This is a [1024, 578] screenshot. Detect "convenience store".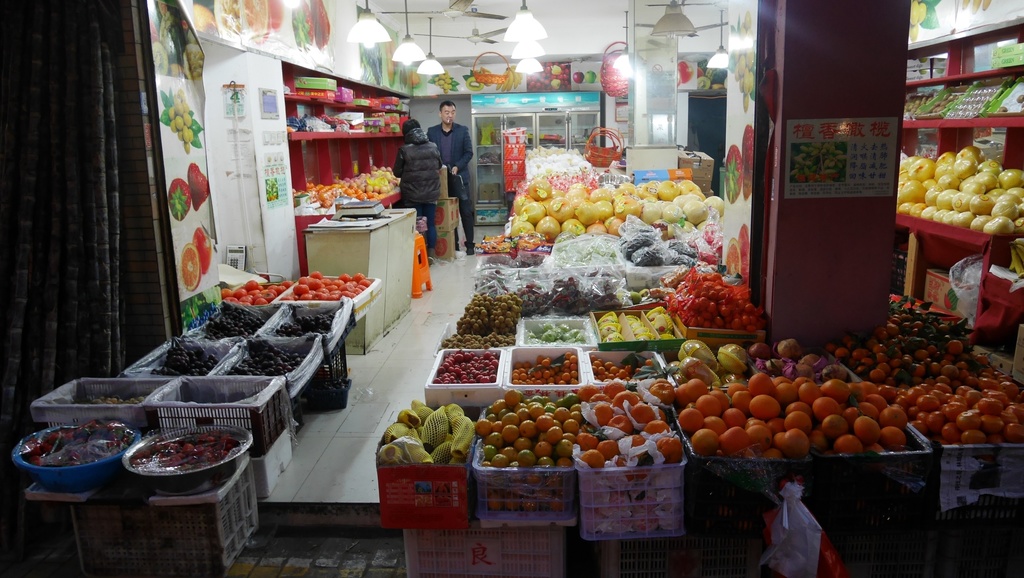
l=244, t=0, r=1023, b=569.
